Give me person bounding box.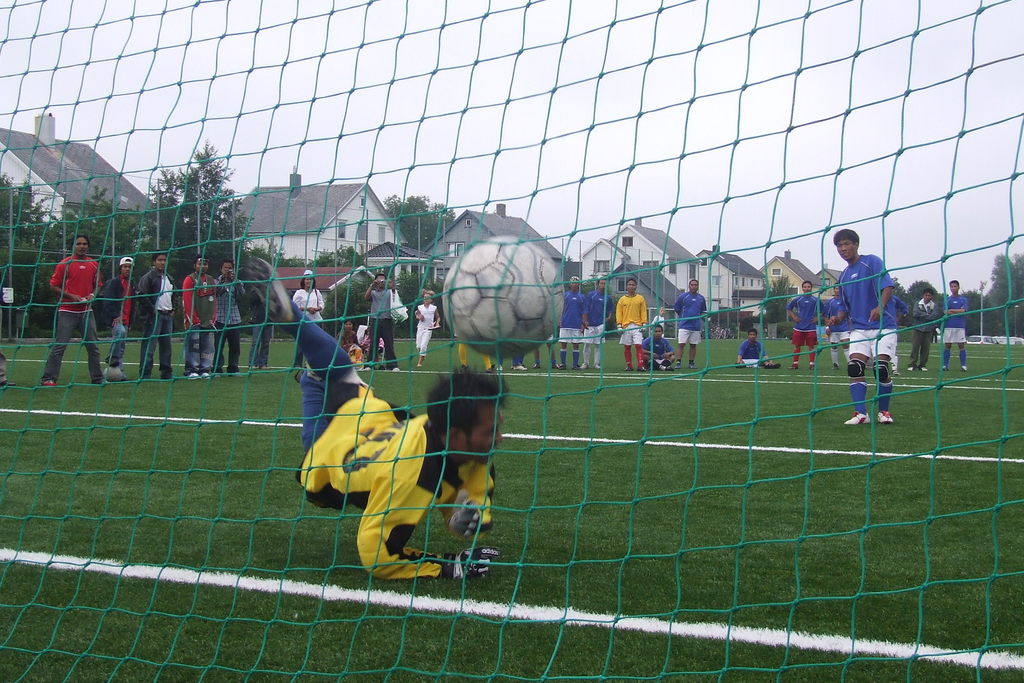
x1=906, y1=294, x2=939, y2=375.
